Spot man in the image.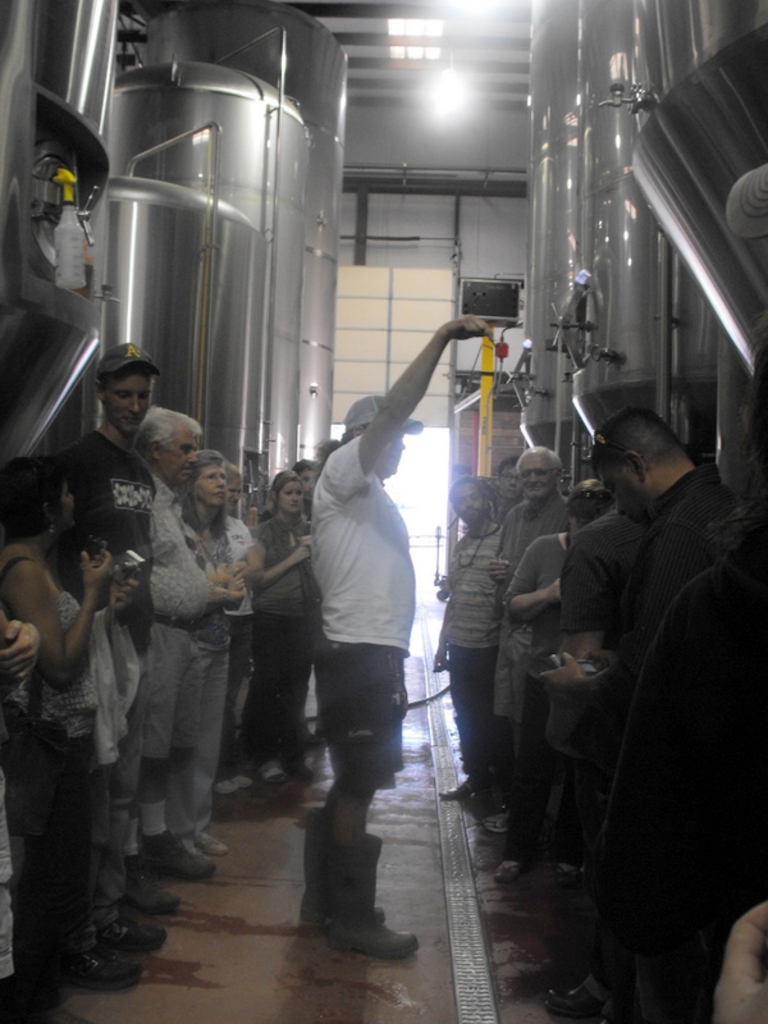
man found at [51, 339, 166, 988].
